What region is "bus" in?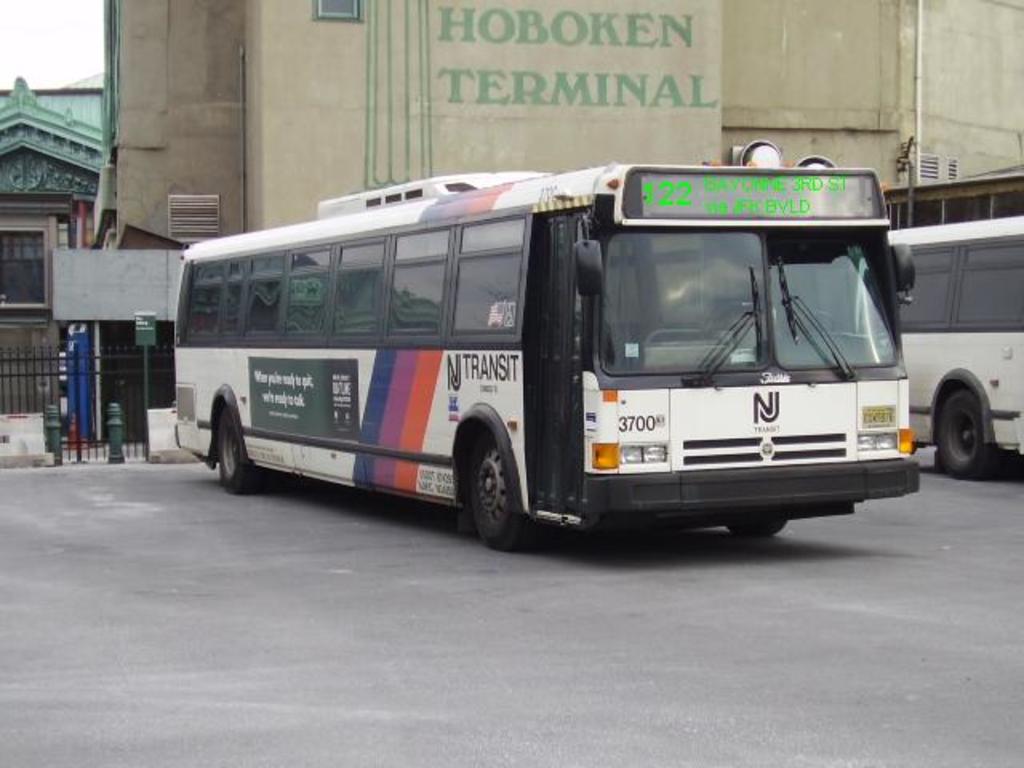
left=850, top=214, right=1022, bottom=475.
